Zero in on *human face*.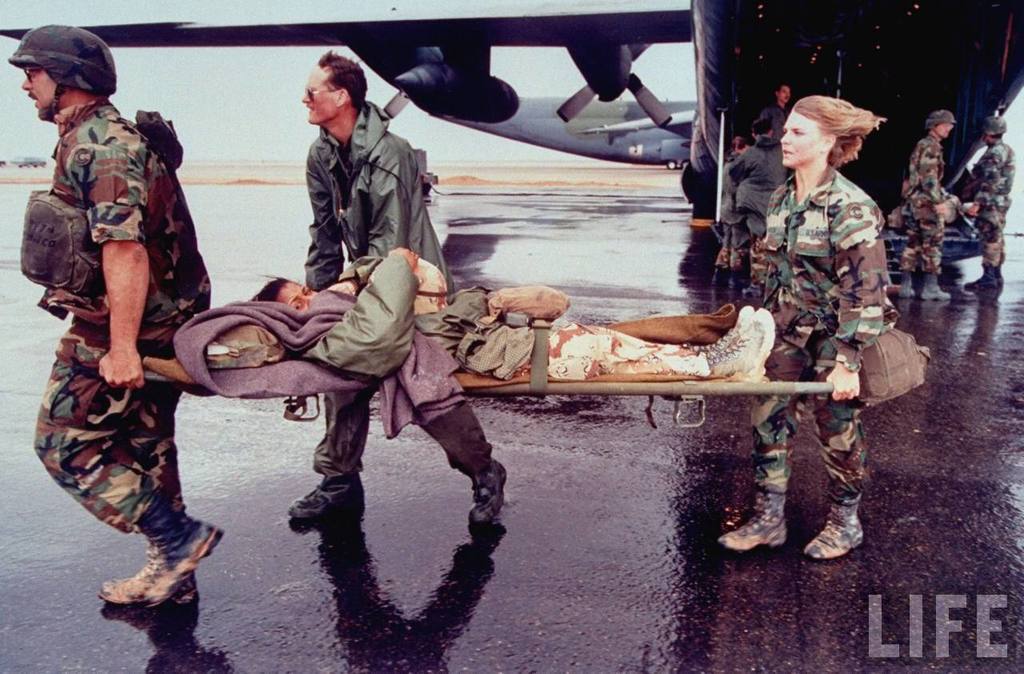
Zeroed in: l=22, t=67, r=54, b=112.
